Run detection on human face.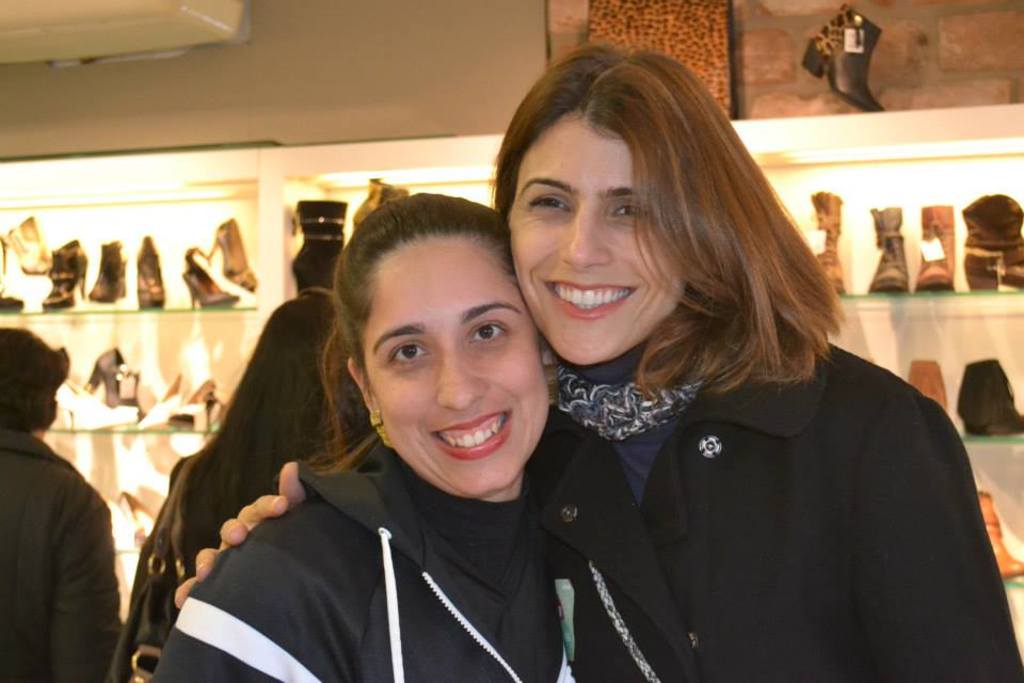
Result: x1=510 y1=112 x2=687 y2=363.
